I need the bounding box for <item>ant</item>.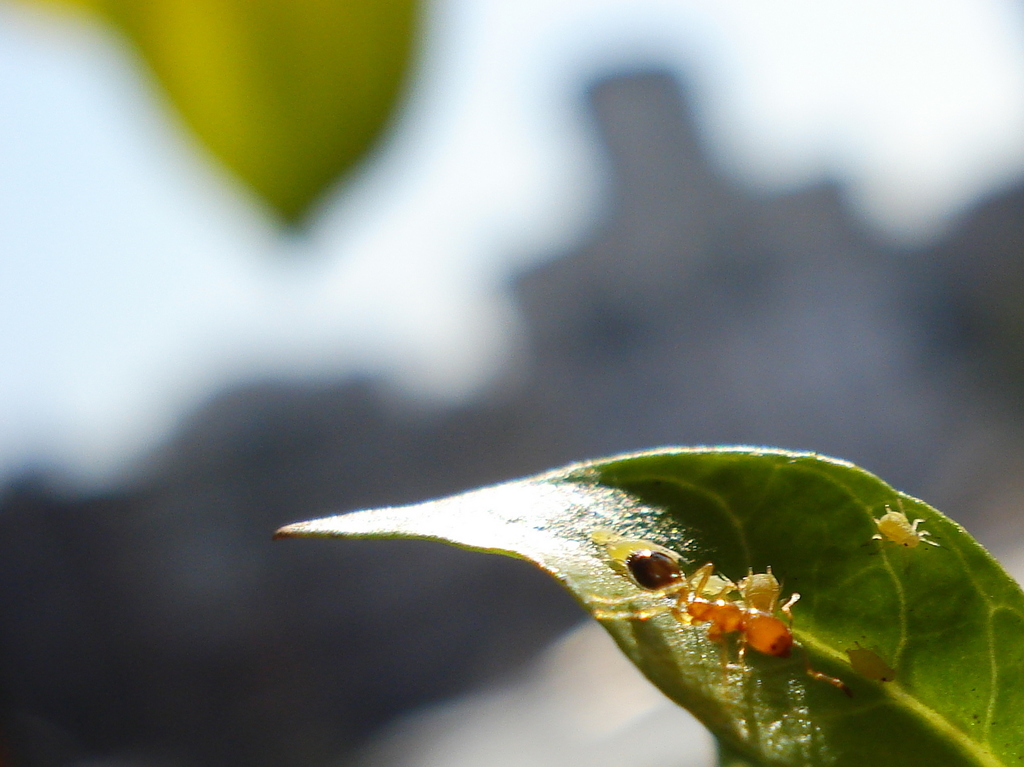
Here it is: 591:552:847:706.
